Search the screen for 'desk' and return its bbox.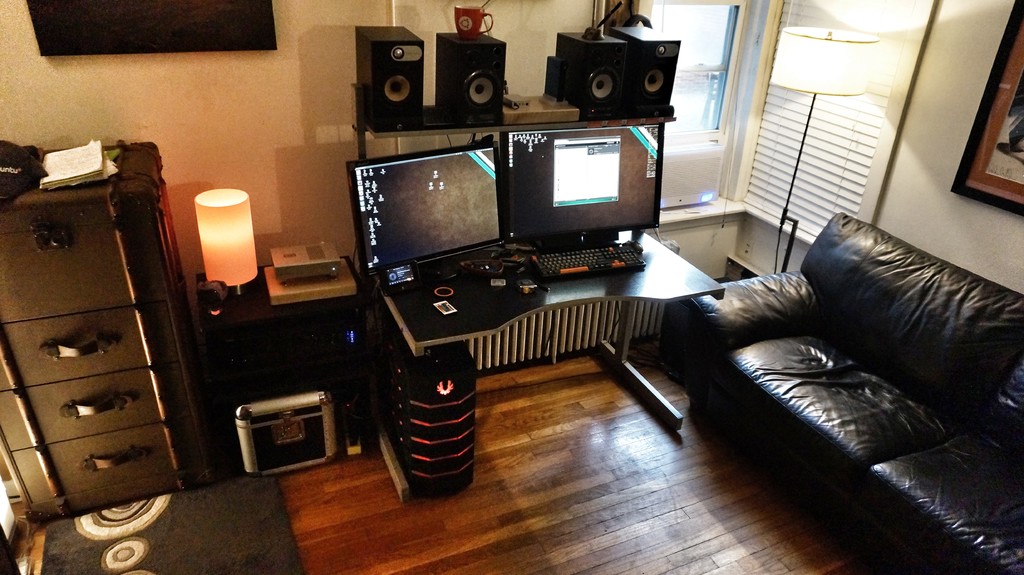
Found: <bbox>364, 227, 723, 502</bbox>.
